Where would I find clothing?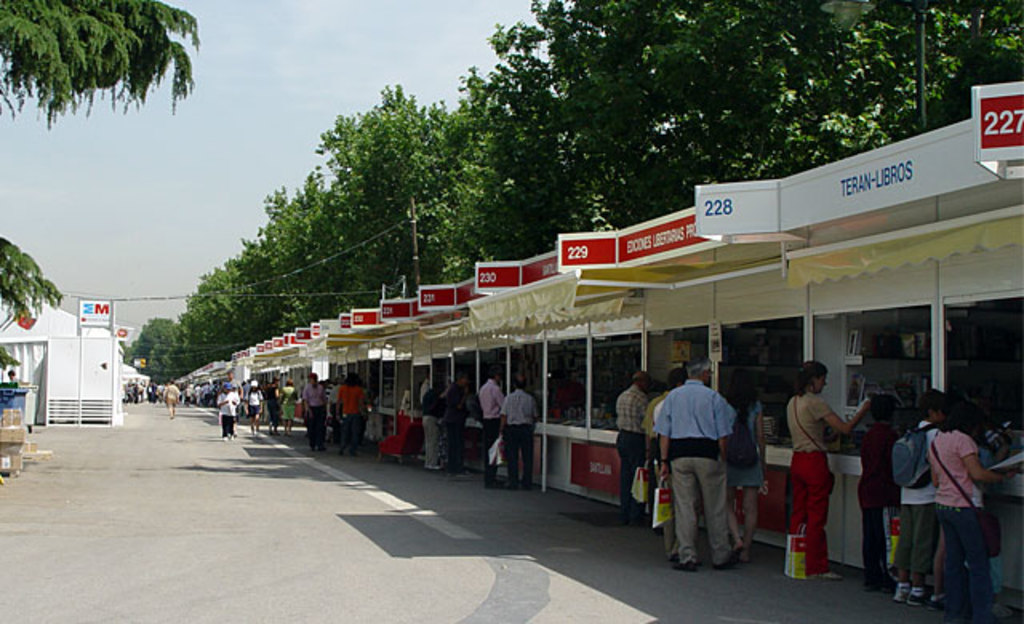
At 477/376/506/488.
